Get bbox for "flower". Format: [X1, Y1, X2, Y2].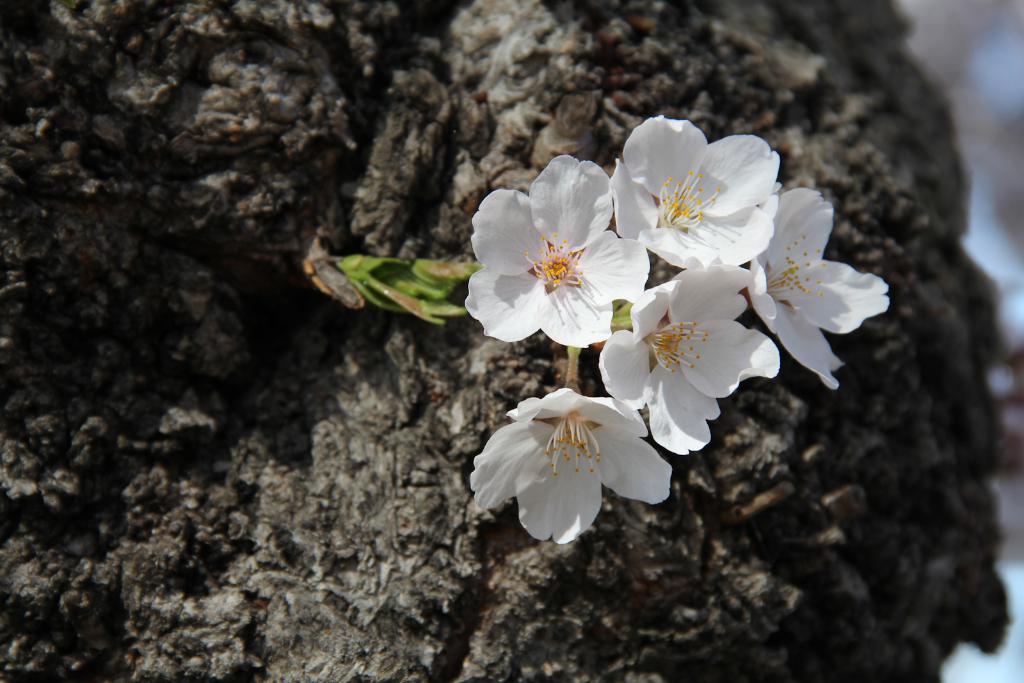
[740, 184, 897, 399].
